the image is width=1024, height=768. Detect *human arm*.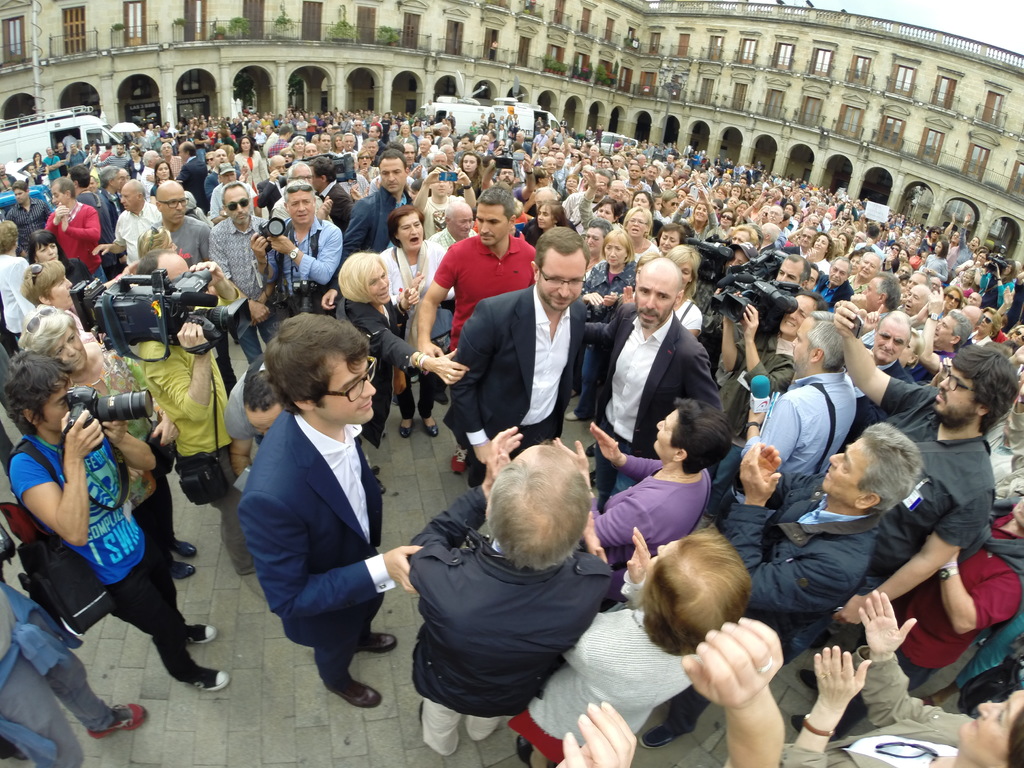
Detection: bbox=(614, 262, 646, 314).
